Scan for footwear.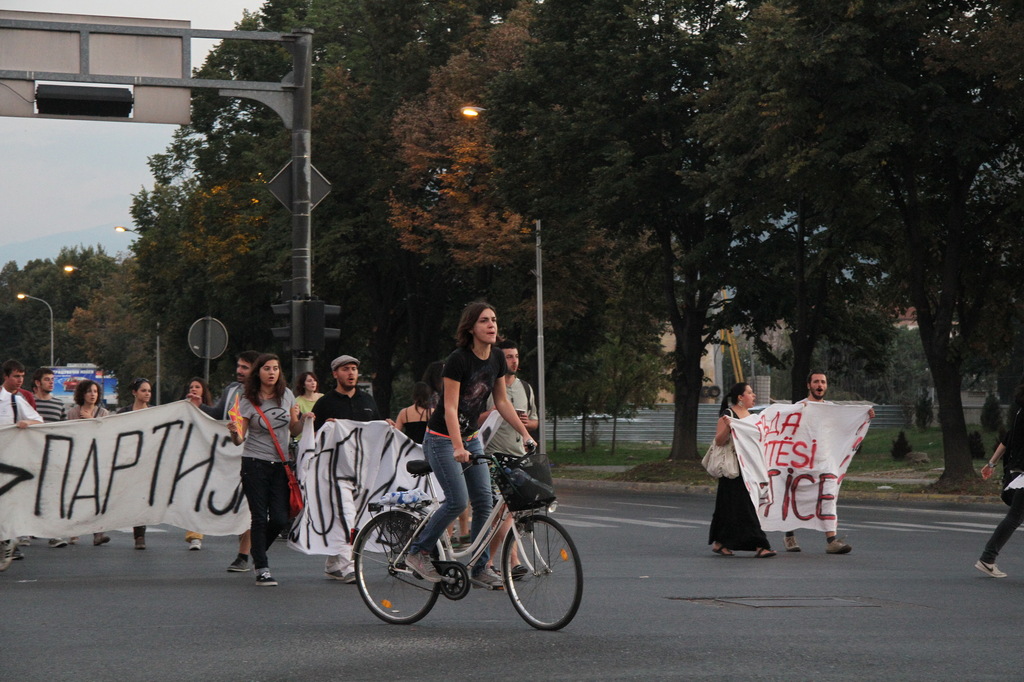
Scan result: [left=822, top=539, right=851, bottom=555].
